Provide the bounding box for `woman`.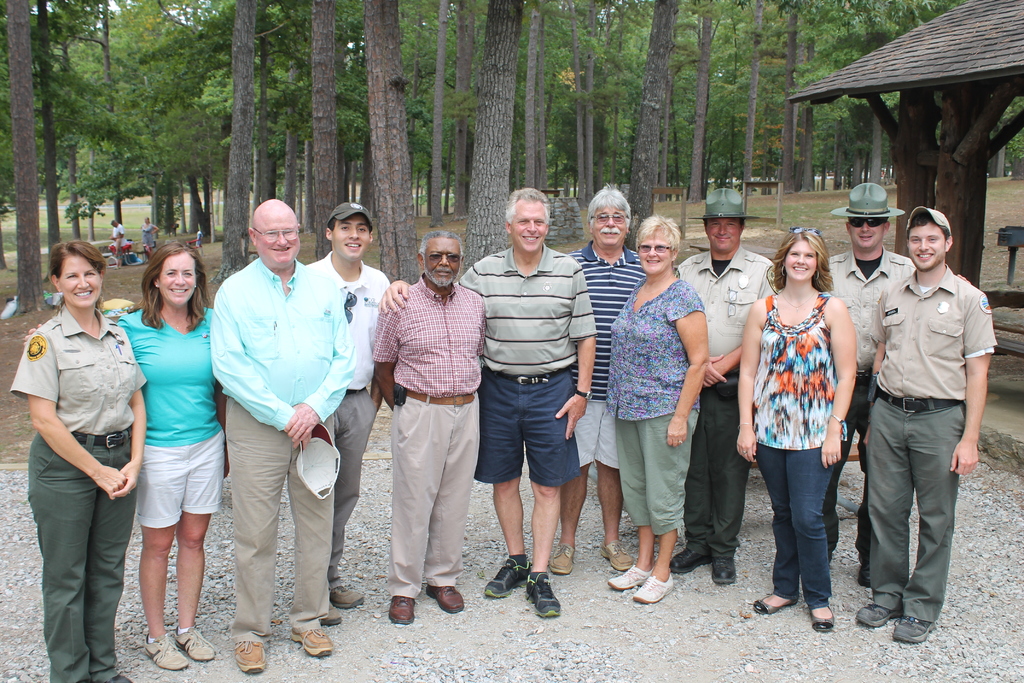
select_region(609, 218, 712, 603).
